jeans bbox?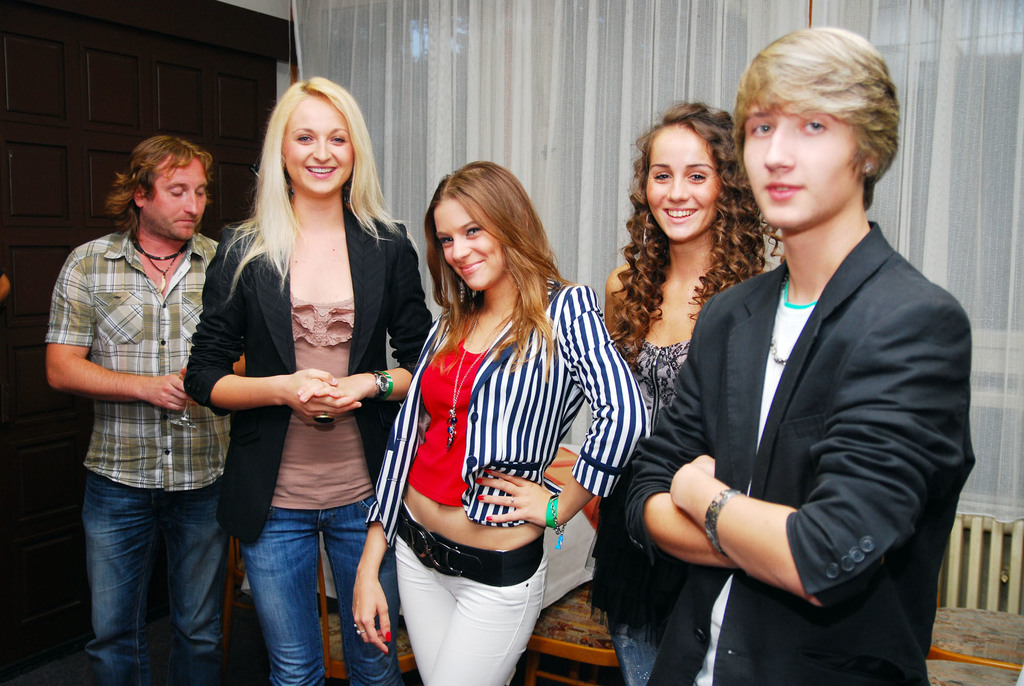
region(75, 468, 228, 685)
